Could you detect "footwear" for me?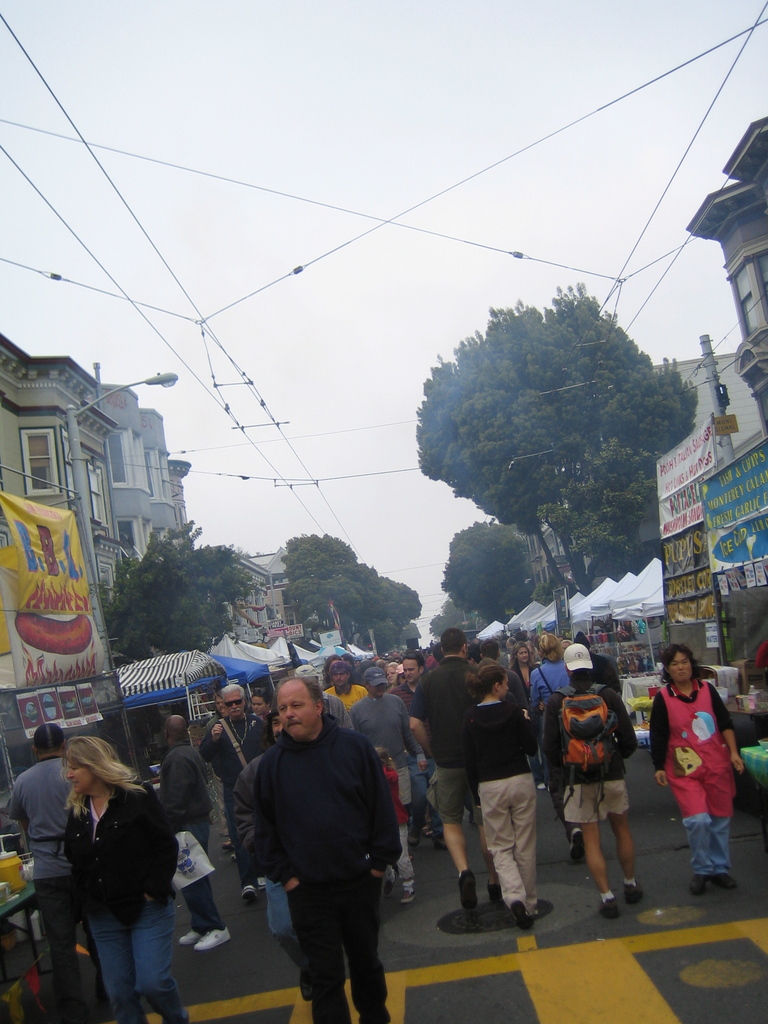
Detection result: locate(571, 826, 581, 860).
